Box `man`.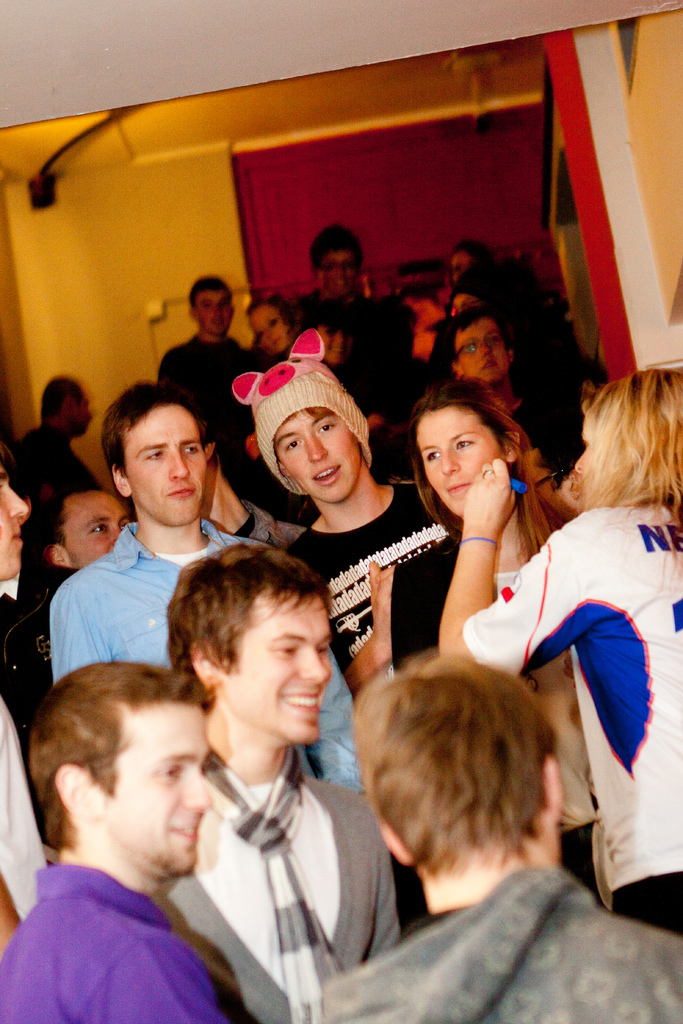
324 655 682 1023.
